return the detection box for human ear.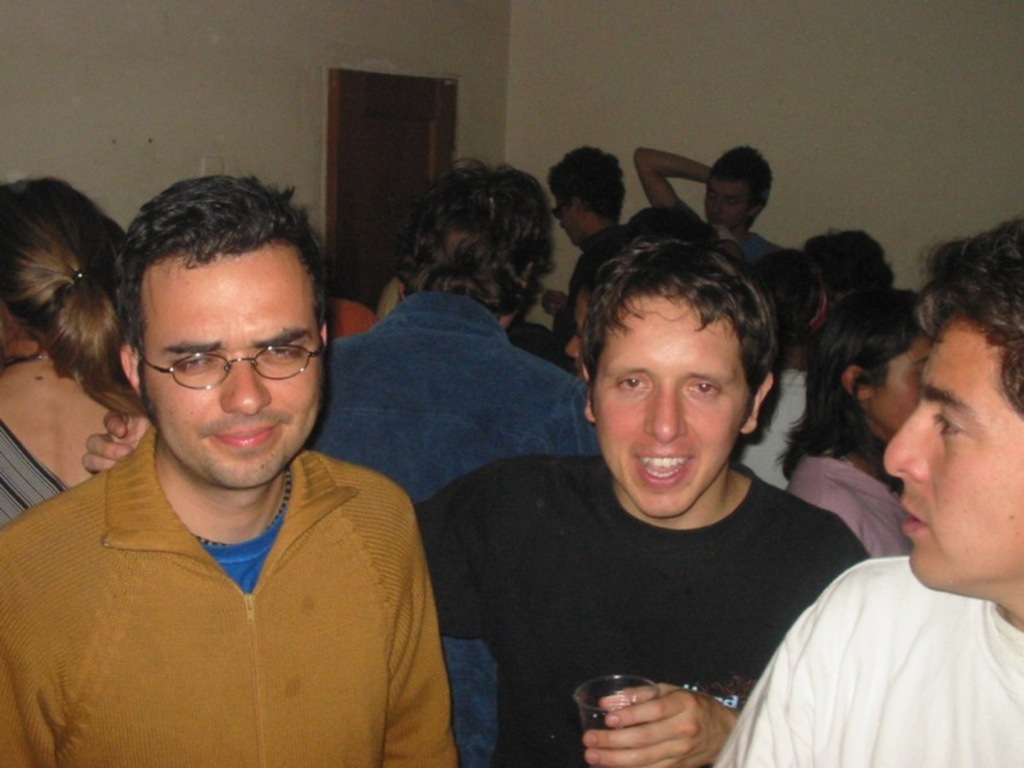
box(320, 323, 330, 346).
